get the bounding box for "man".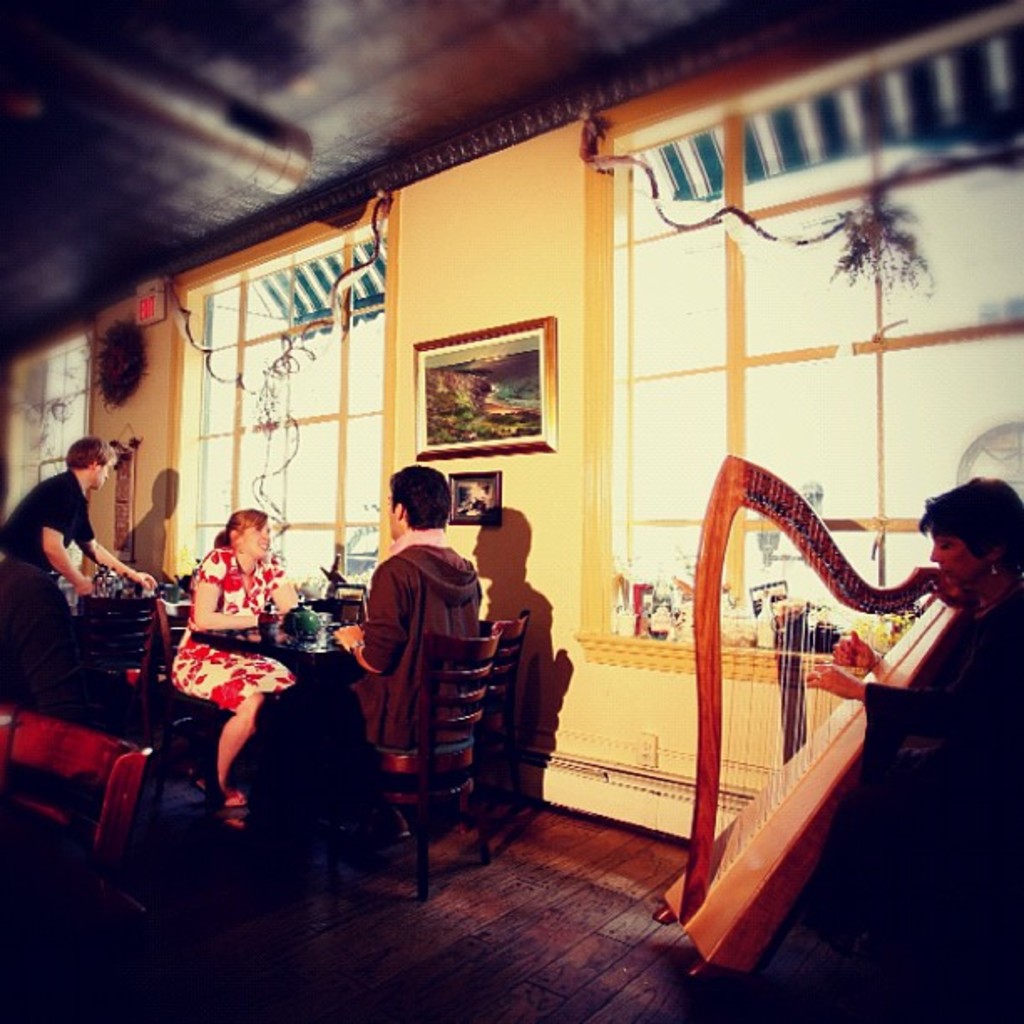
[335, 460, 487, 760].
